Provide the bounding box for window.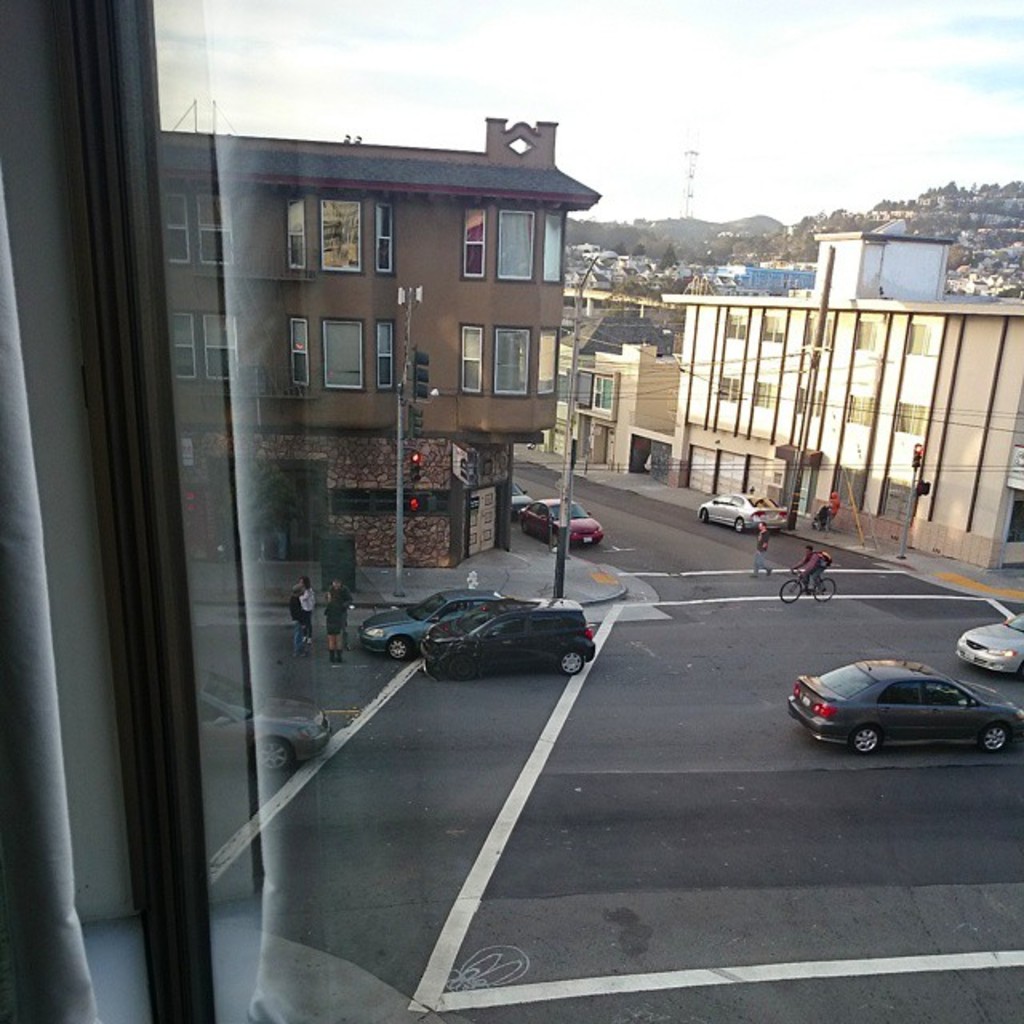
pyautogui.locateOnScreen(378, 318, 392, 389).
